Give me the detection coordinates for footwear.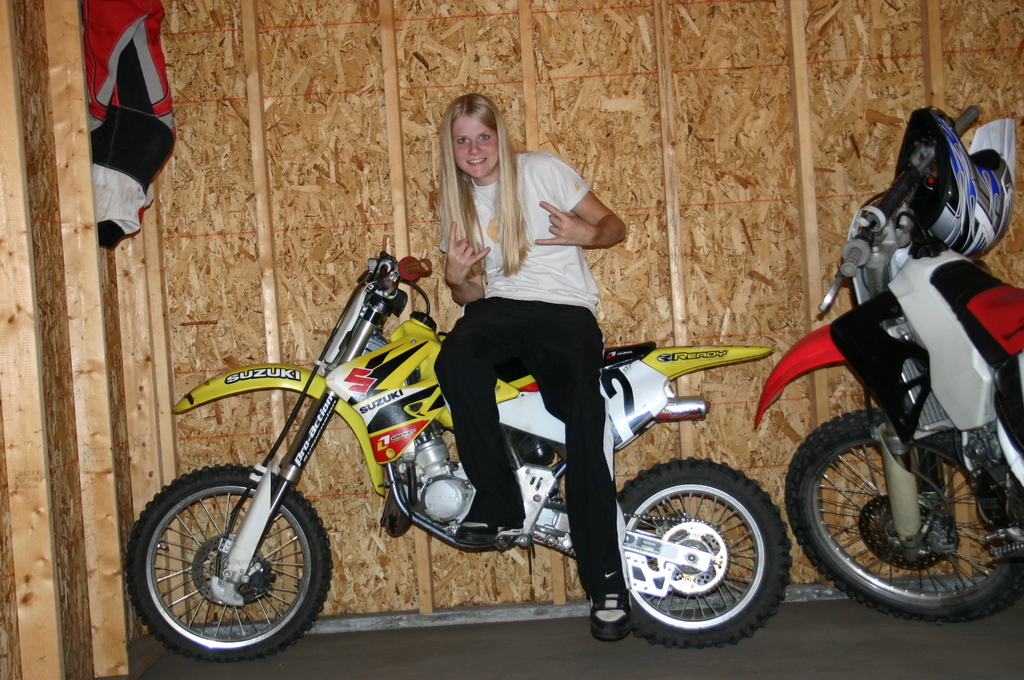
(x1=453, y1=490, x2=525, y2=544).
